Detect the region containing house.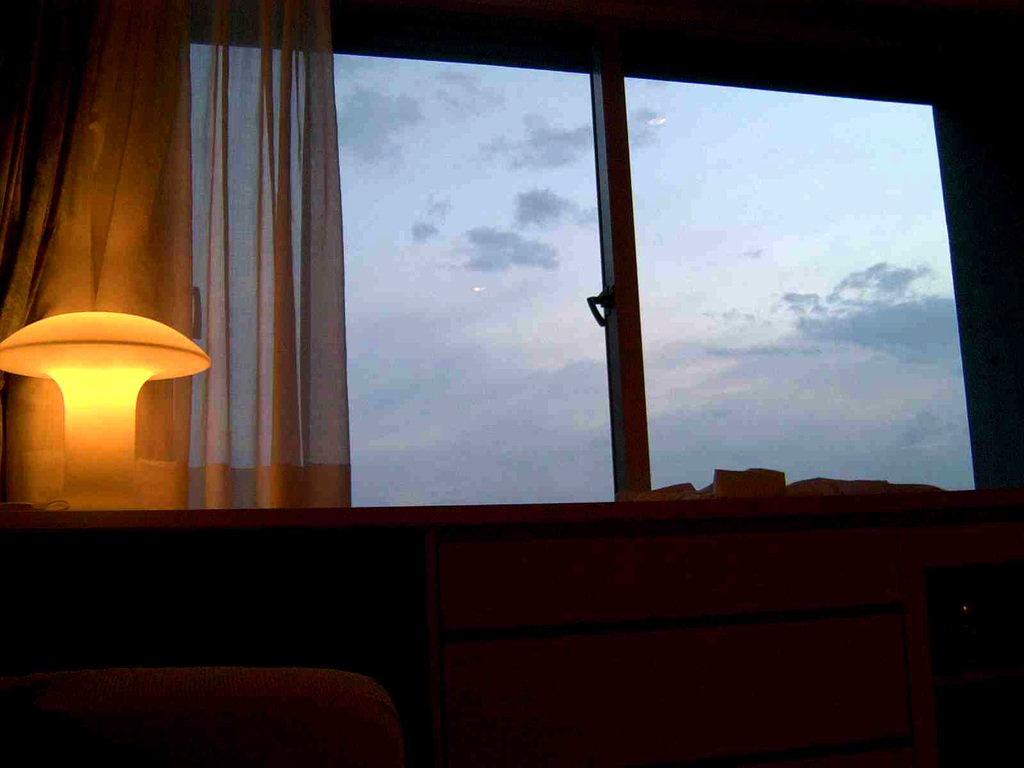
box(0, 0, 1023, 767).
